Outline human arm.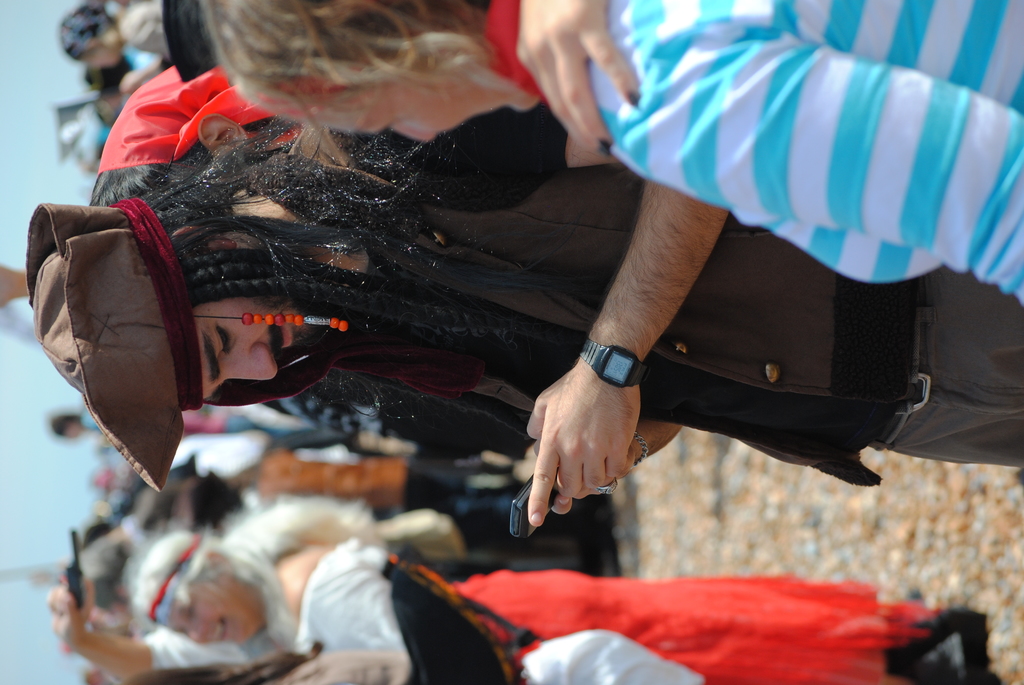
Outline: bbox=[516, 1, 643, 159].
